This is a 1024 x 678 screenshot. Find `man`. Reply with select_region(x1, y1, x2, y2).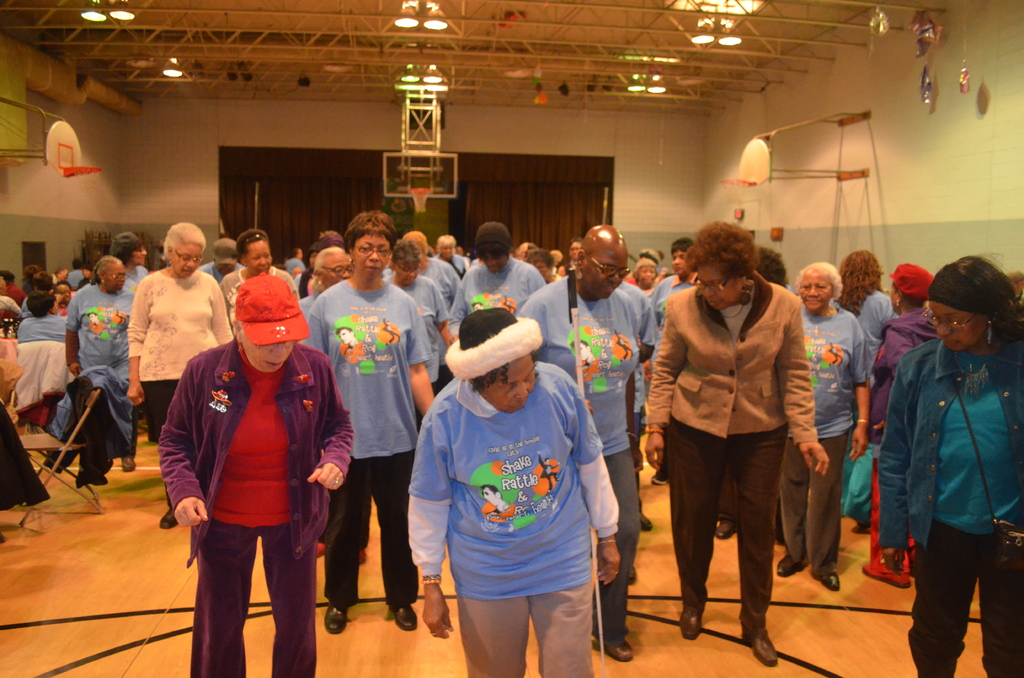
select_region(370, 239, 440, 383).
